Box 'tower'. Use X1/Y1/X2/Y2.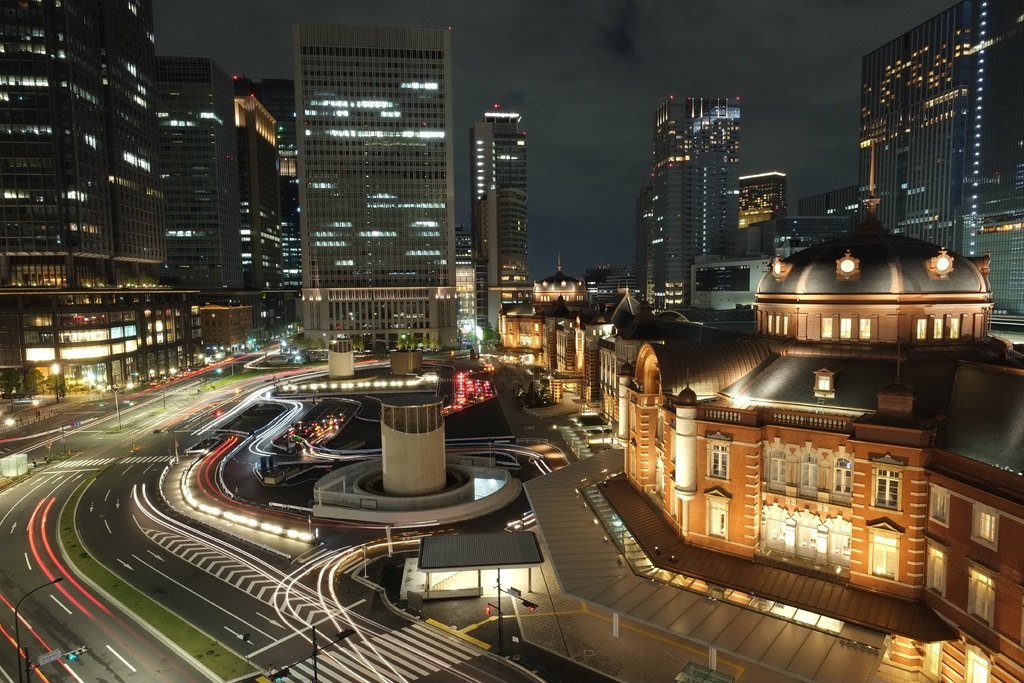
294/18/461/355.
